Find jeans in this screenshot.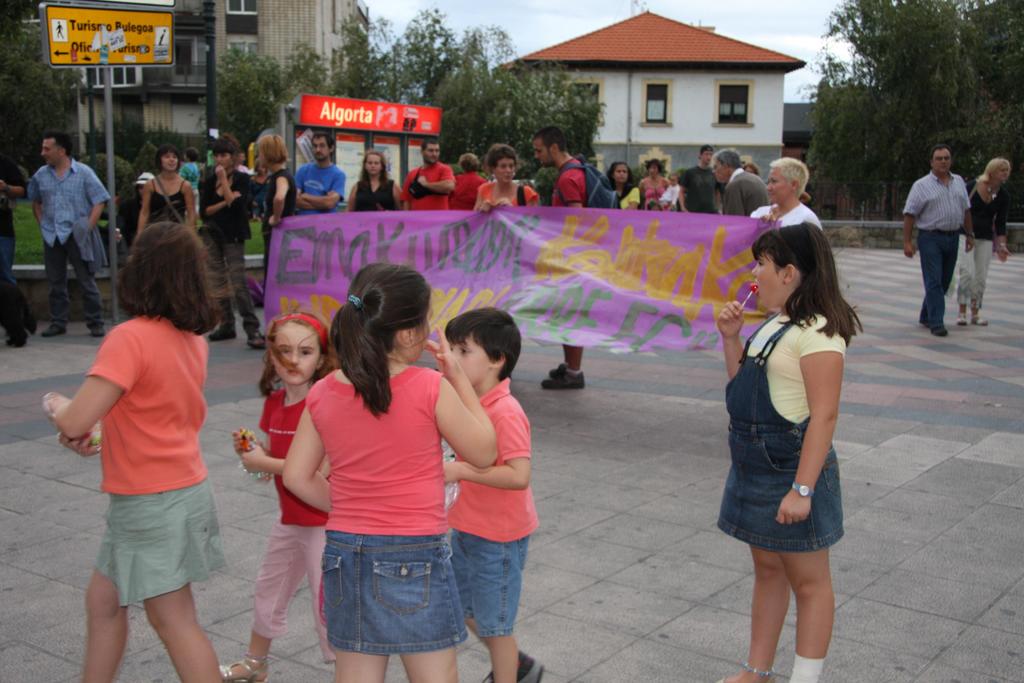
The bounding box for jeans is x1=38 y1=224 x2=103 y2=336.
